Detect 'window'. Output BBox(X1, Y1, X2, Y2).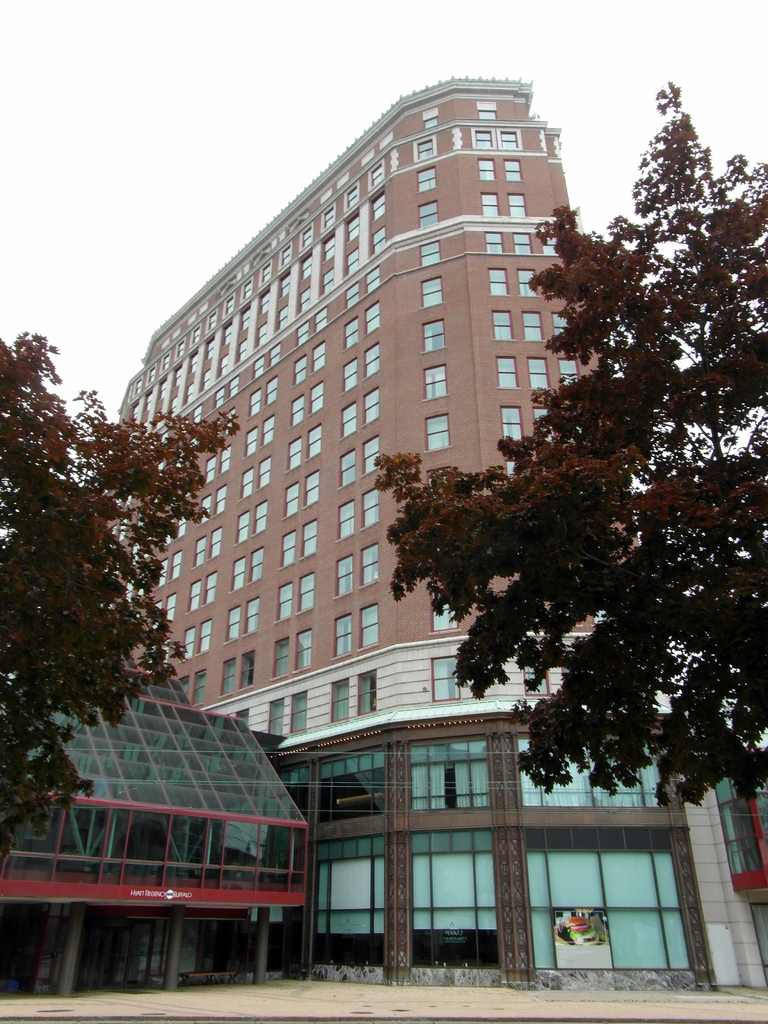
BBox(423, 413, 453, 451).
